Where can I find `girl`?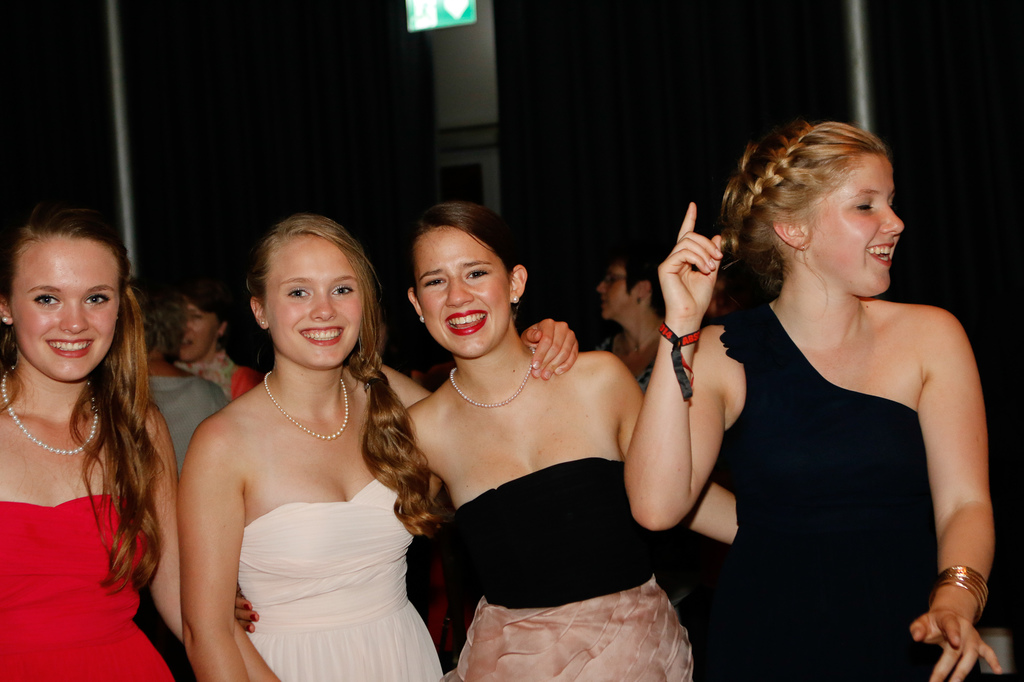
You can find it at box=[0, 210, 280, 681].
